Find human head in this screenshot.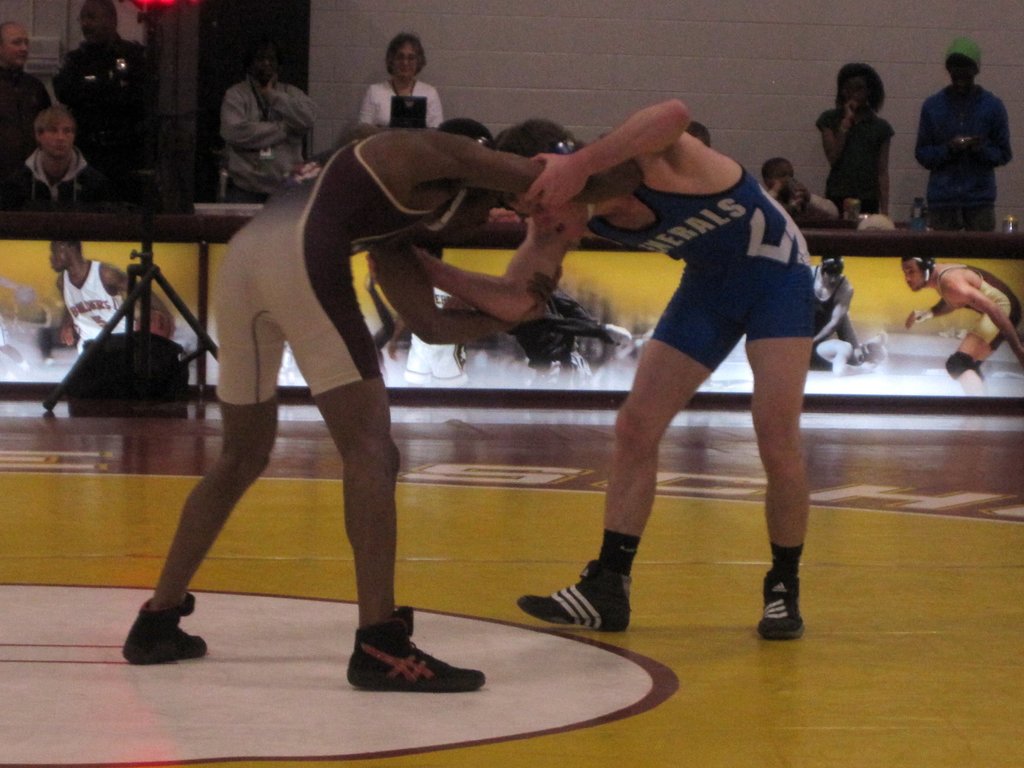
The bounding box for human head is (left=0, top=19, right=31, bottom=68).
